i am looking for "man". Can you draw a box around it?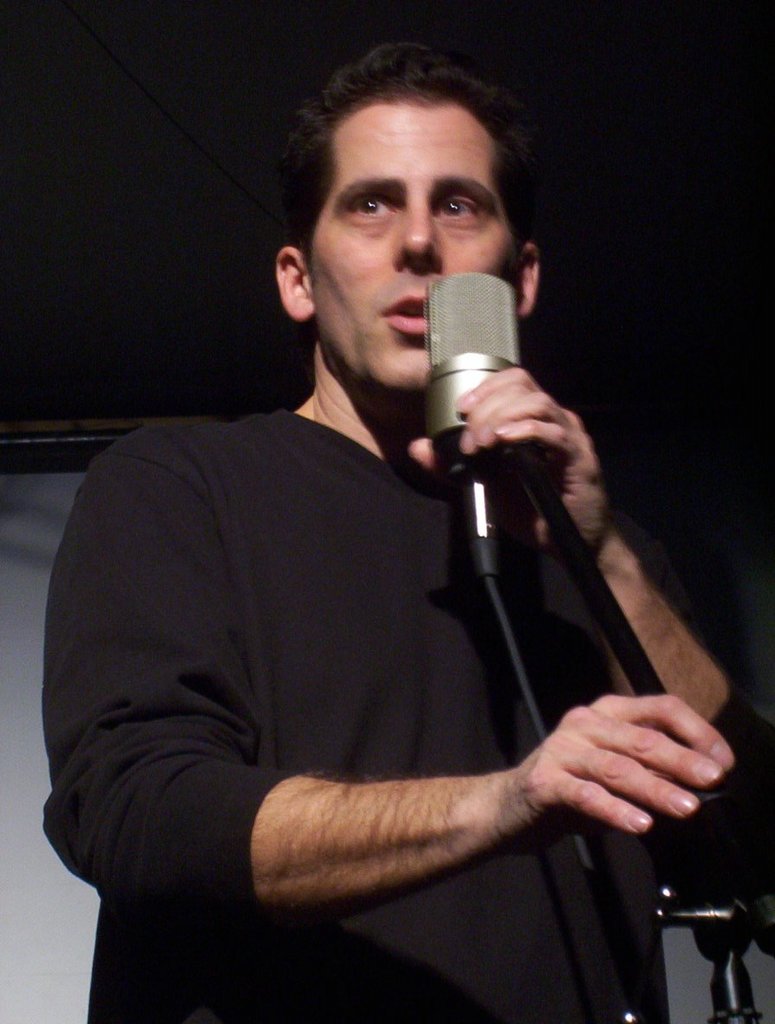
Sure, the bounding box is pyautogui.locateOnScreen(90, 49, 758, 1023).
